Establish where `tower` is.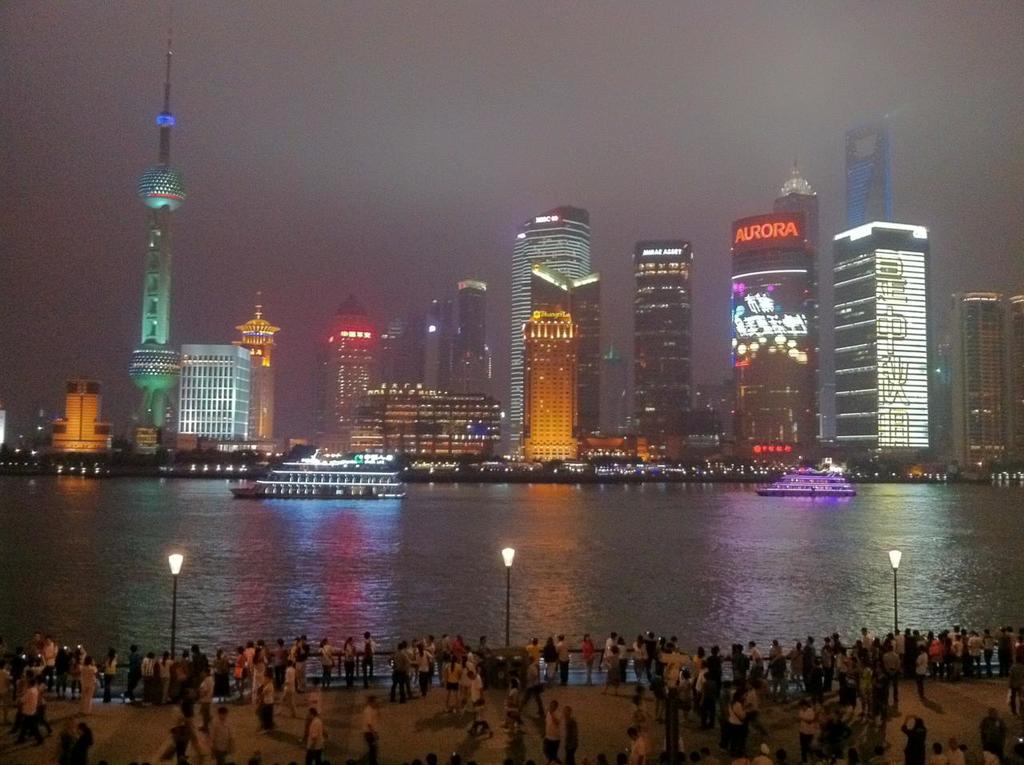
Established at 454 279 488 397.
